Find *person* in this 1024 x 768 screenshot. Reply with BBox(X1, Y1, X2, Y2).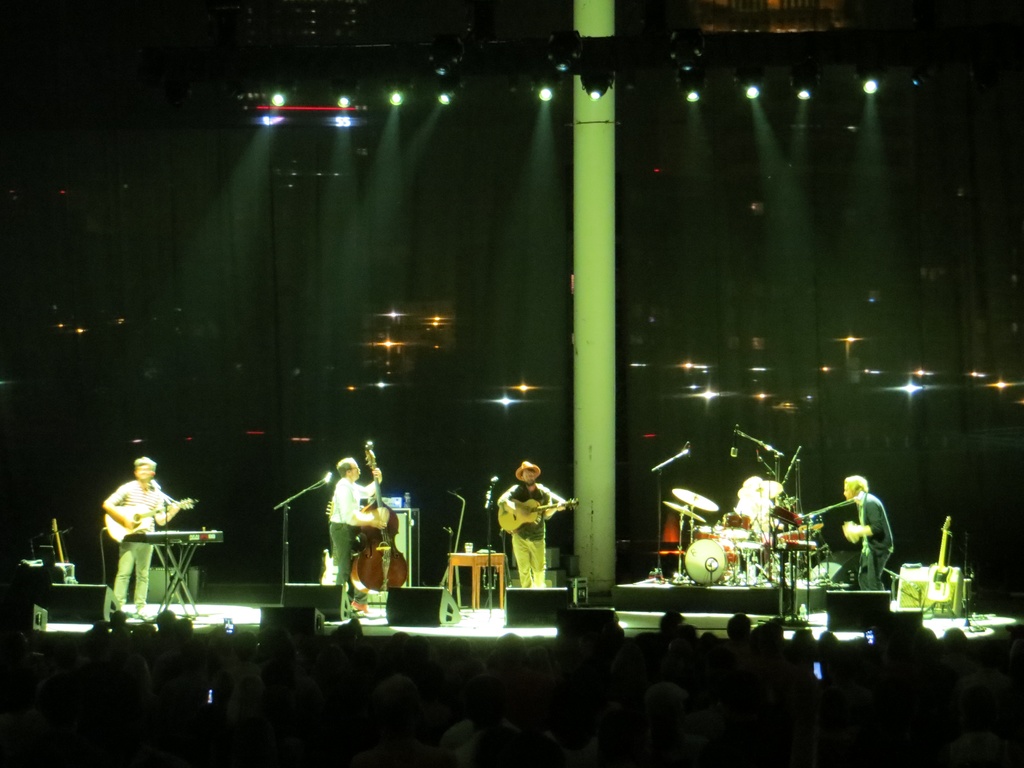
BBox(100, 456, 195, 617).
